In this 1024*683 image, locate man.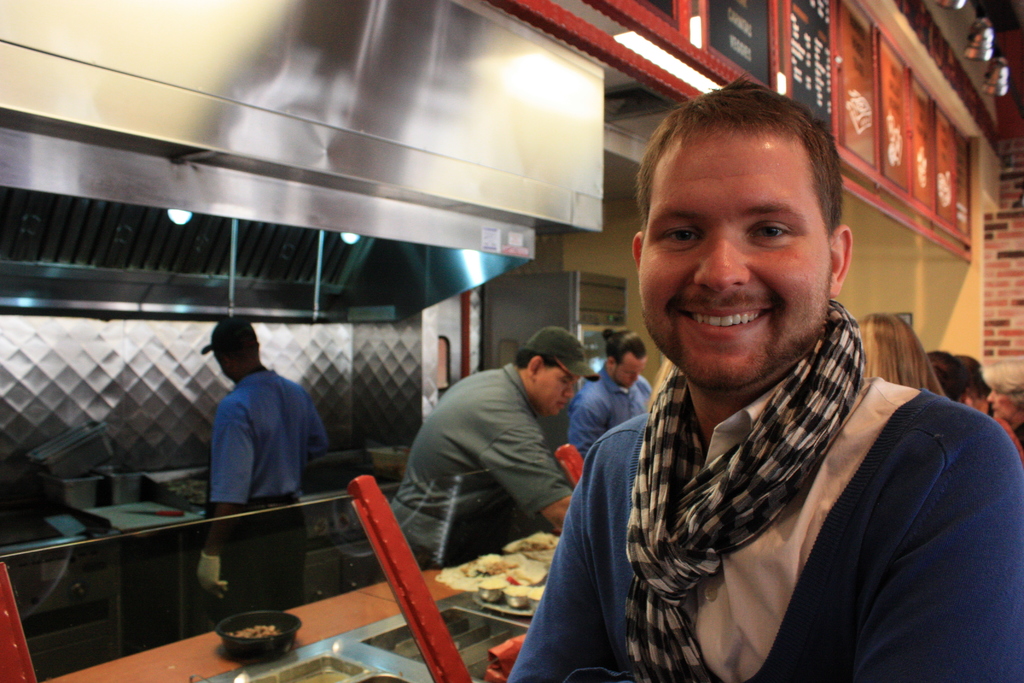
Bounding box: <bbox>194, 311, 329, 622</bbox>.
